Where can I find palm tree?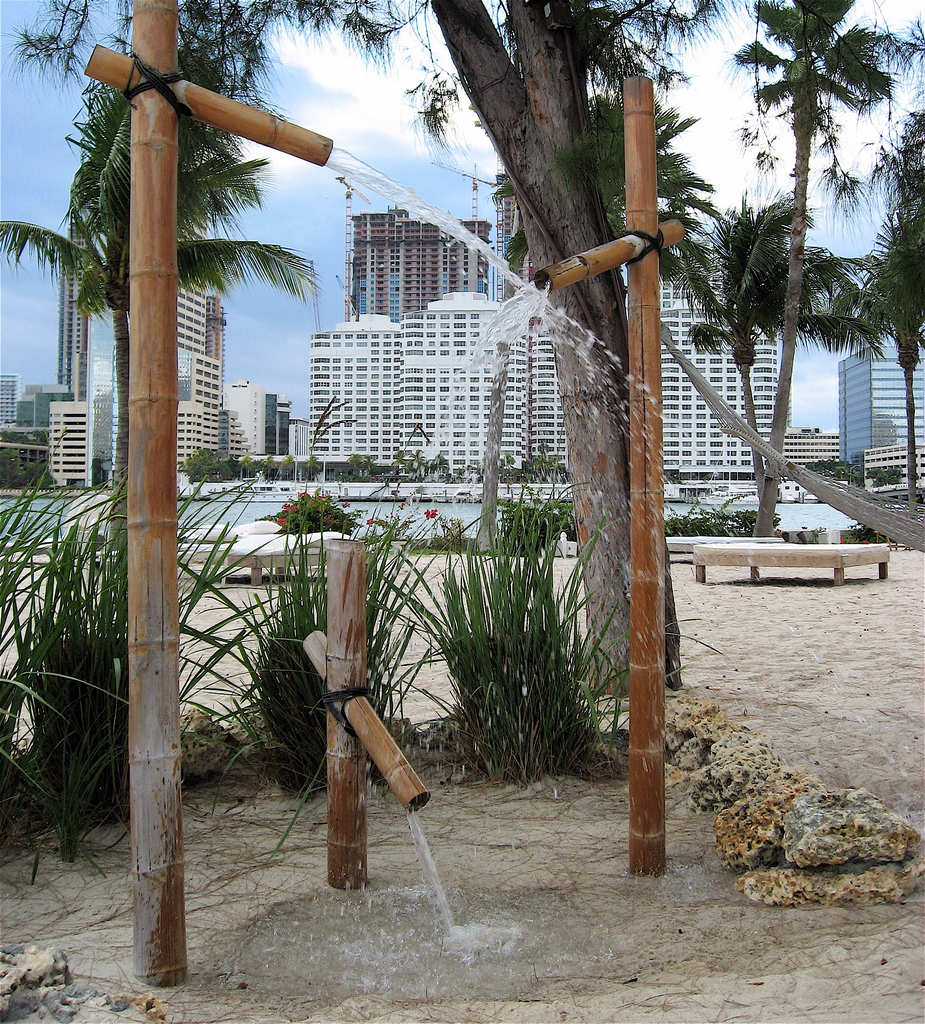
You can find it at detection(815, 194, 924, 451).
